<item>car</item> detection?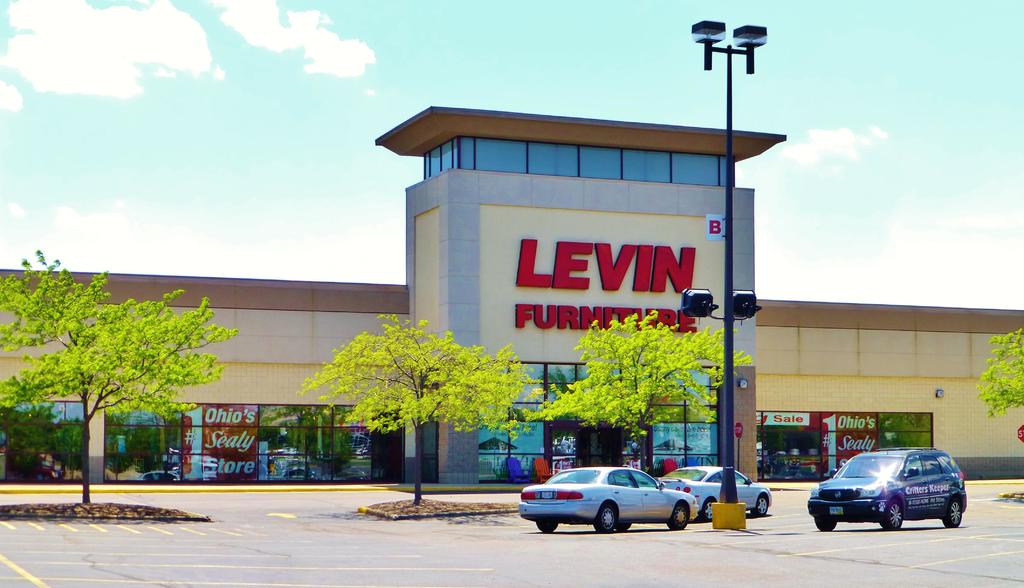
[left=515, top=463, right=709, bottom=537]
